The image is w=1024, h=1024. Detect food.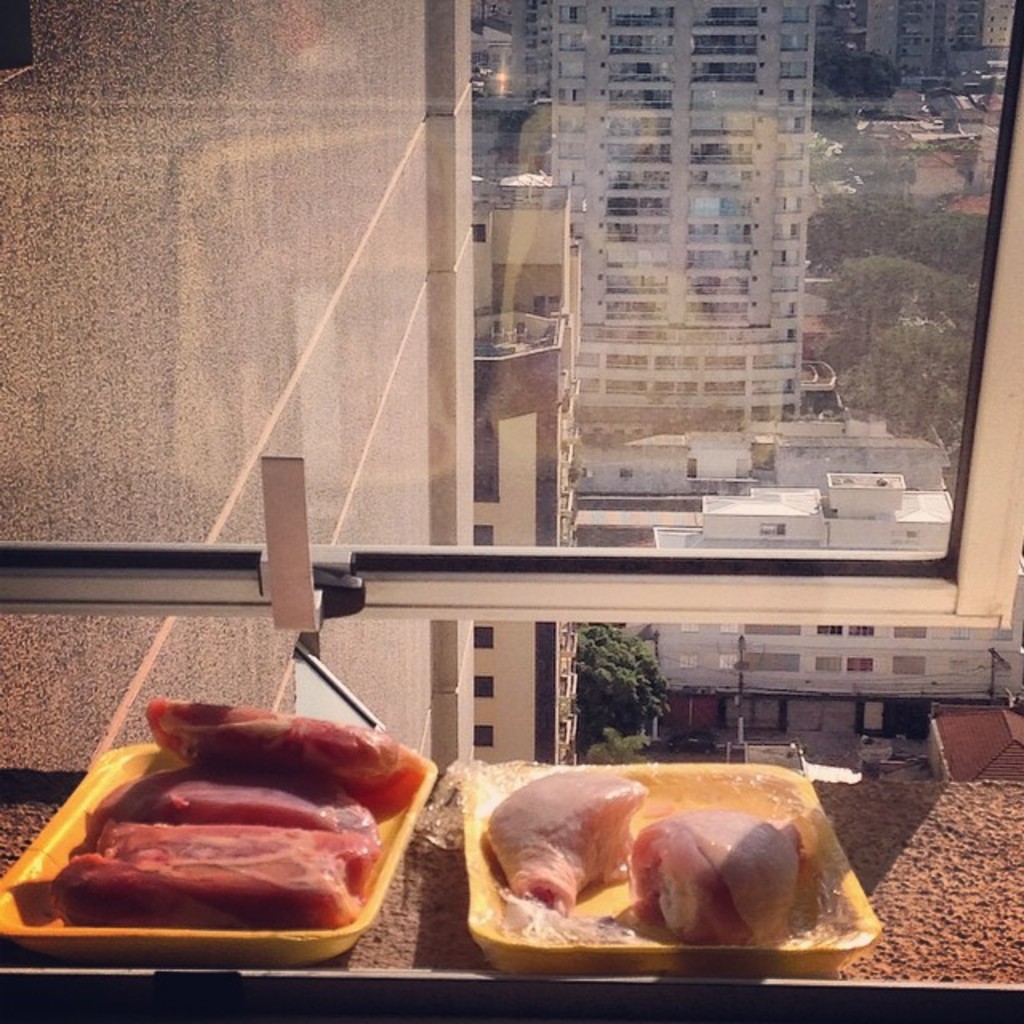
Detection: (483,766,650,917).
